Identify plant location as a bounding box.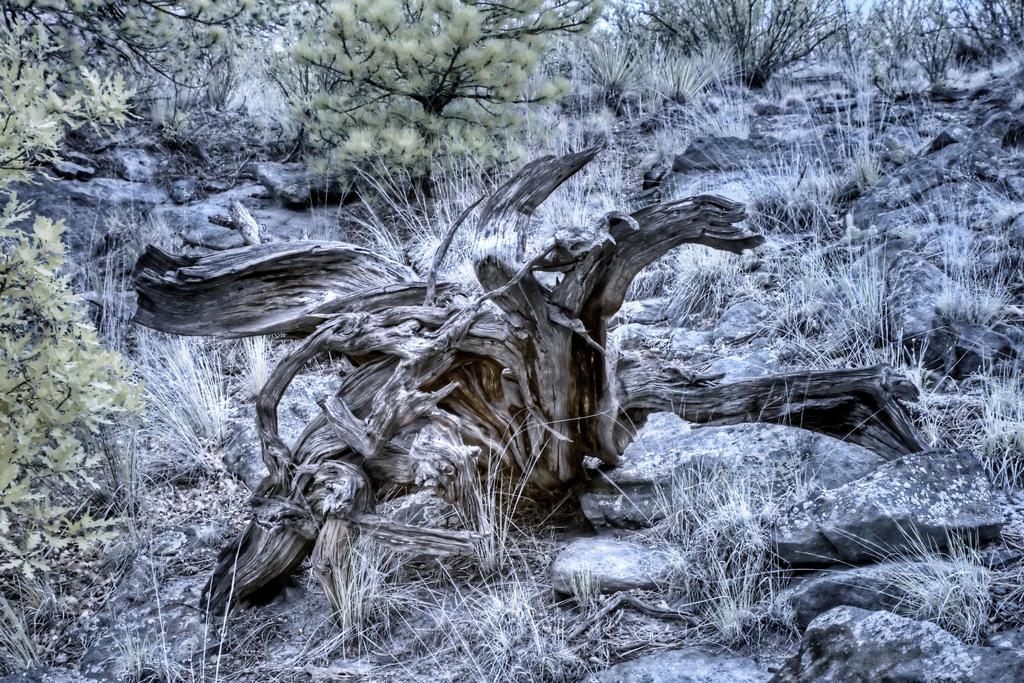
[x1=860, y1=0, x2=1023, y2=68].
